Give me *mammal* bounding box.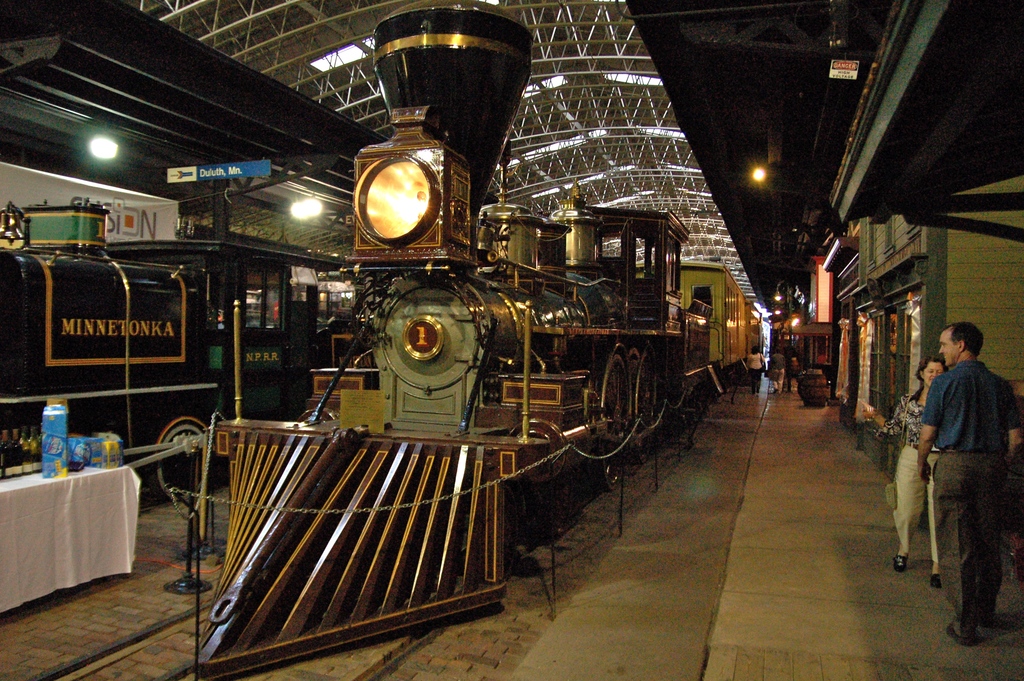
{"left": 904, "top": 319, "right": 1014, "bottom": 650}.
